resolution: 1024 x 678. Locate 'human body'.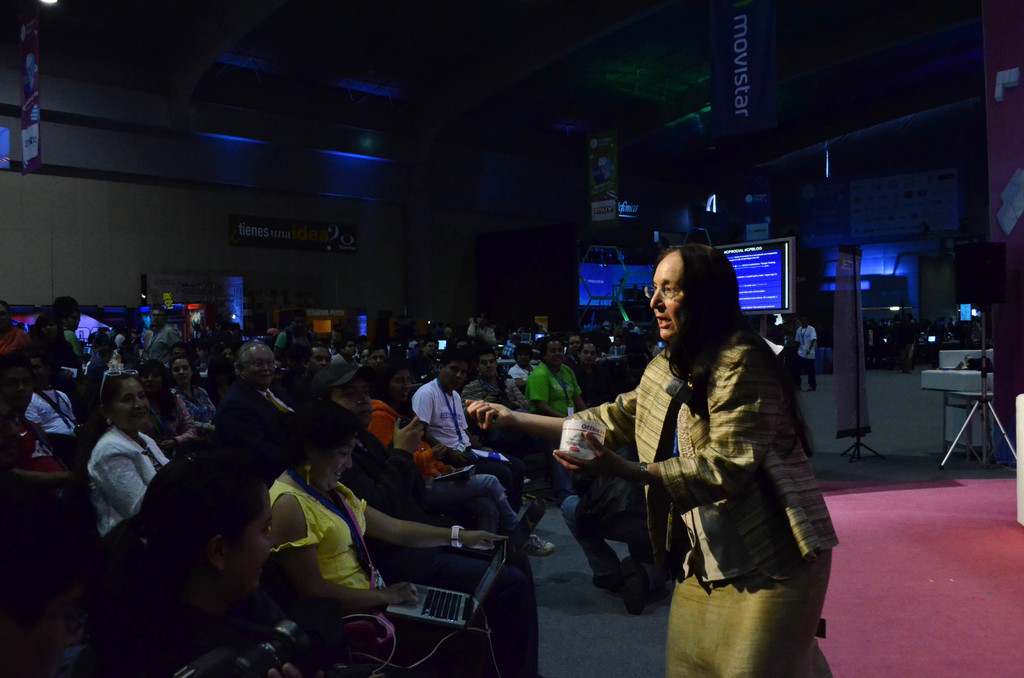
<bbox>795, 315, 817, 394</bbox>.
